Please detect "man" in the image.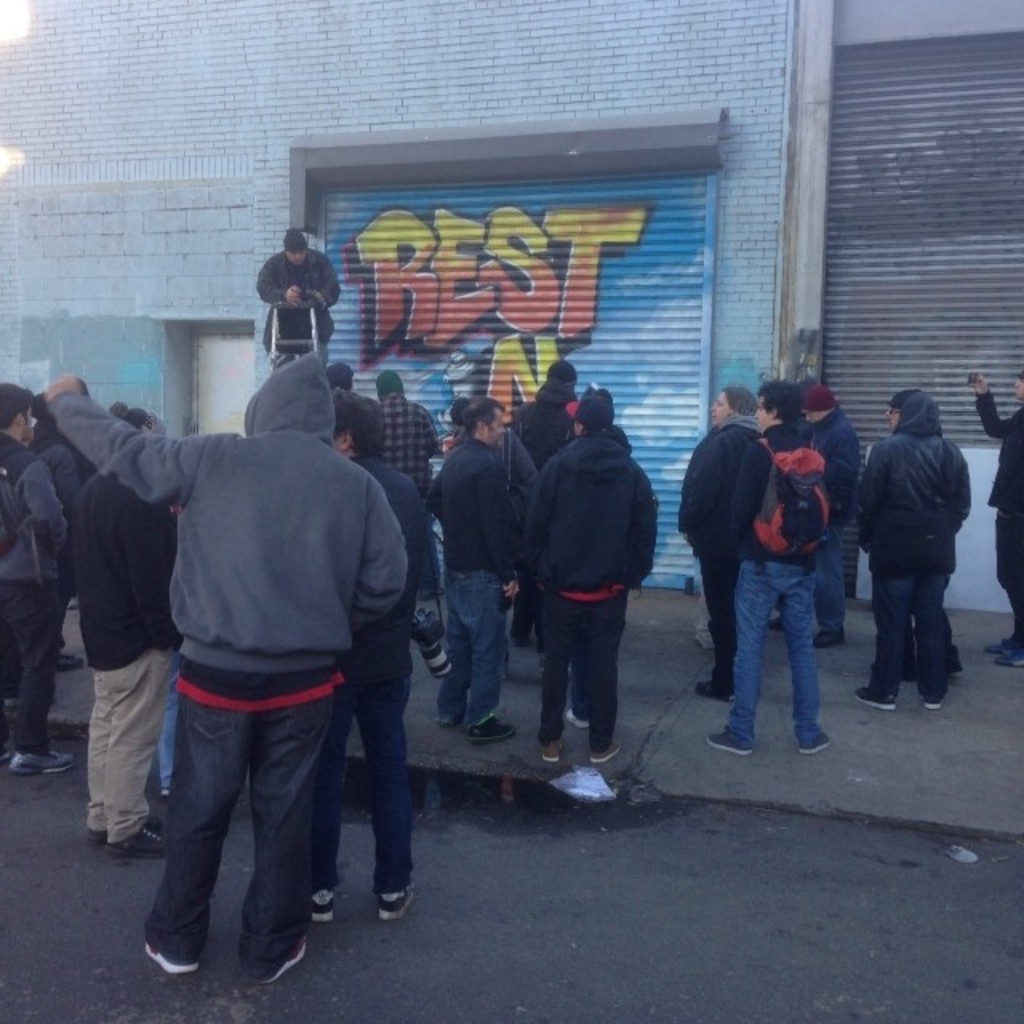
Rect(53, 394, 174, 874).
